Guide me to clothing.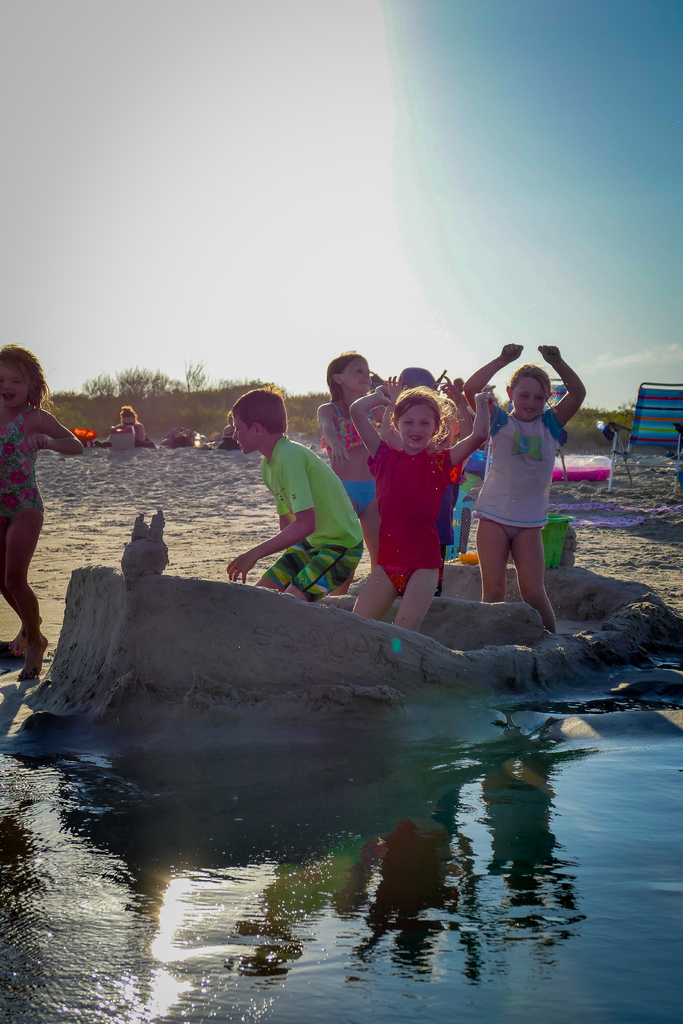
Guidance: BBox(259, 433, 374, 608).
